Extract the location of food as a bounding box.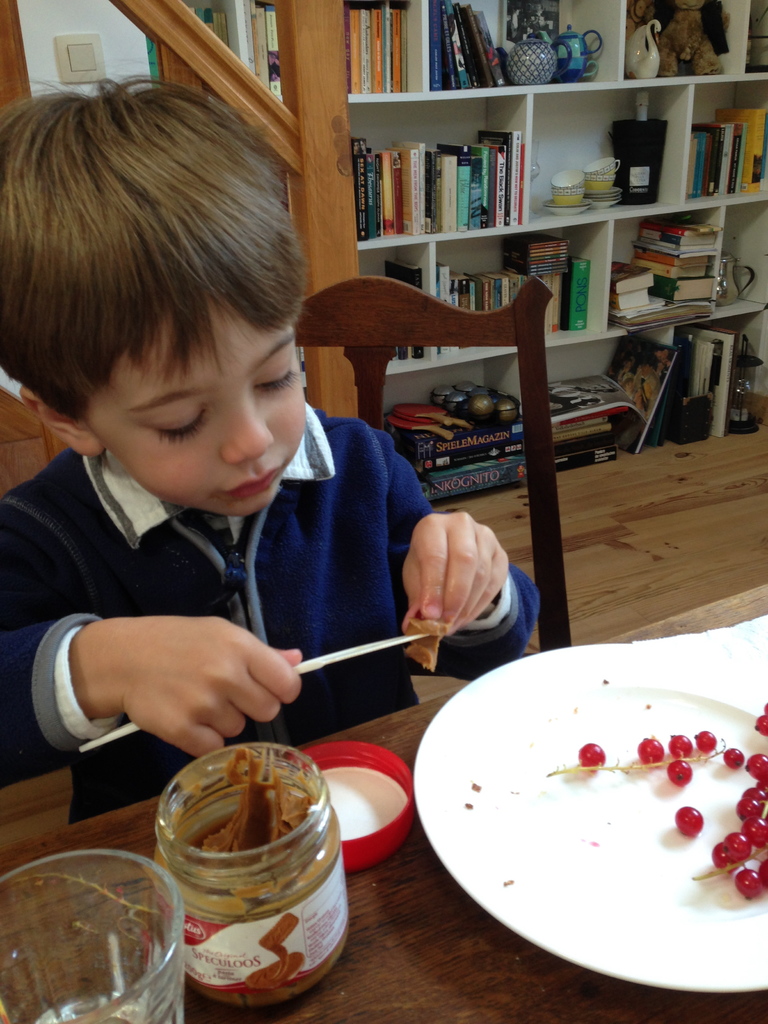
bbox(761, 702, 767, 717).
